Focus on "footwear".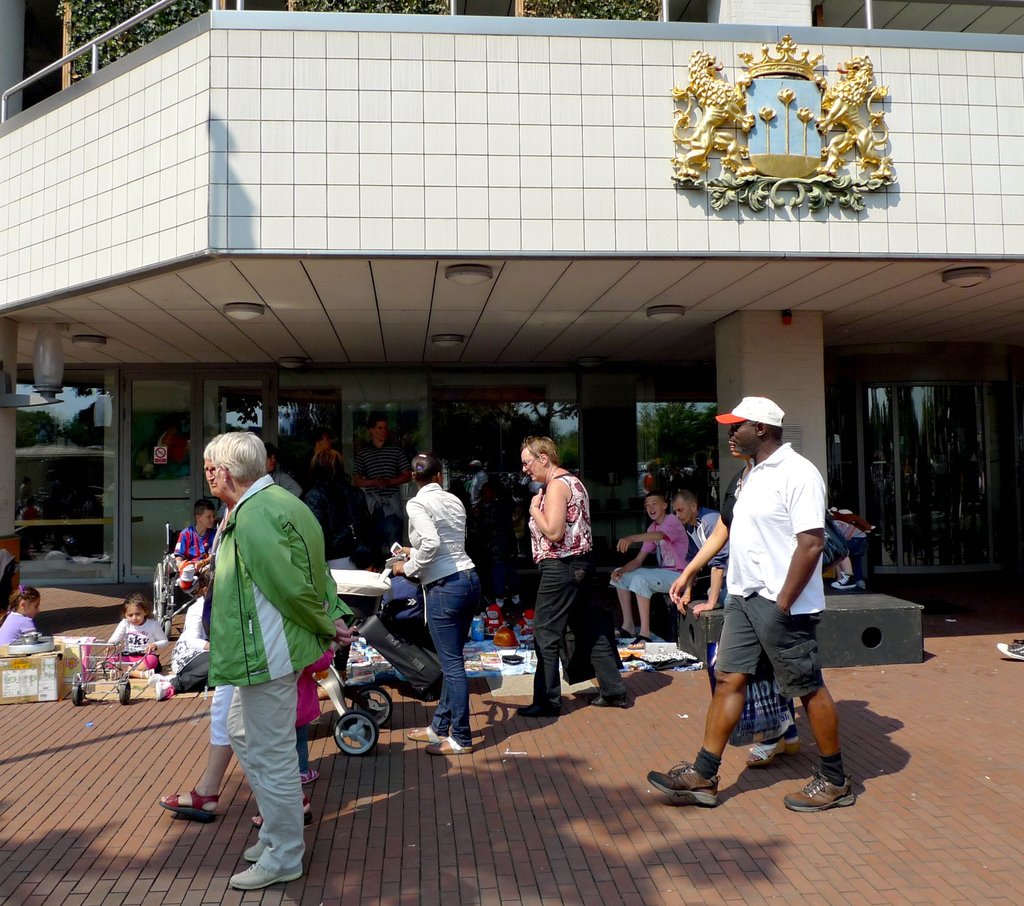
Focused at 591 694 630 707.
